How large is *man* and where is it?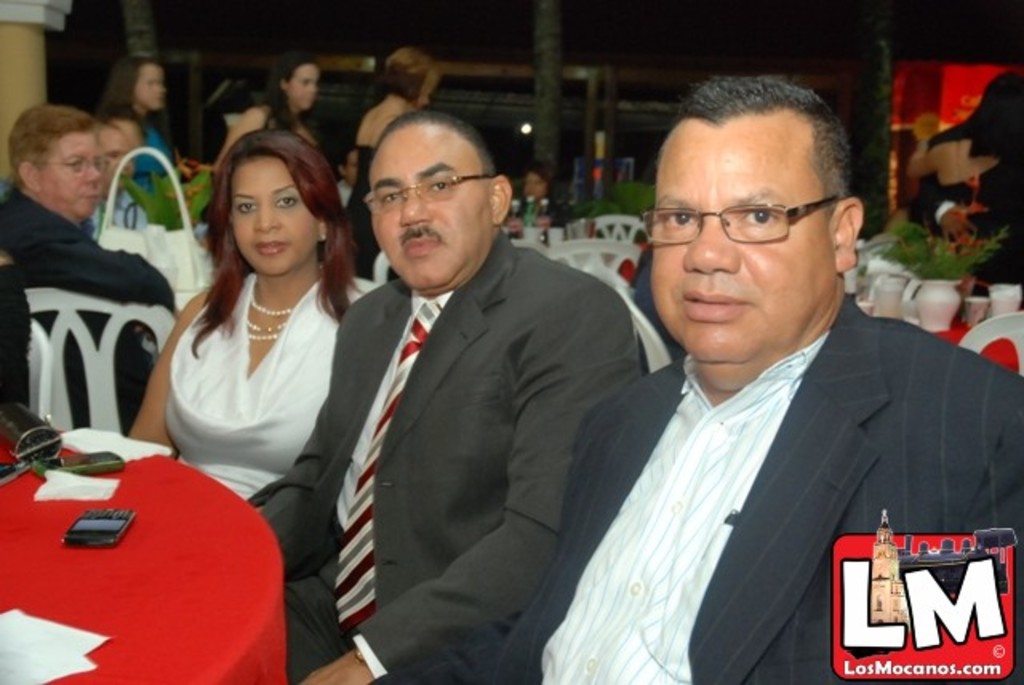
Bounding box: BBox(0, 104, 174, 434).
